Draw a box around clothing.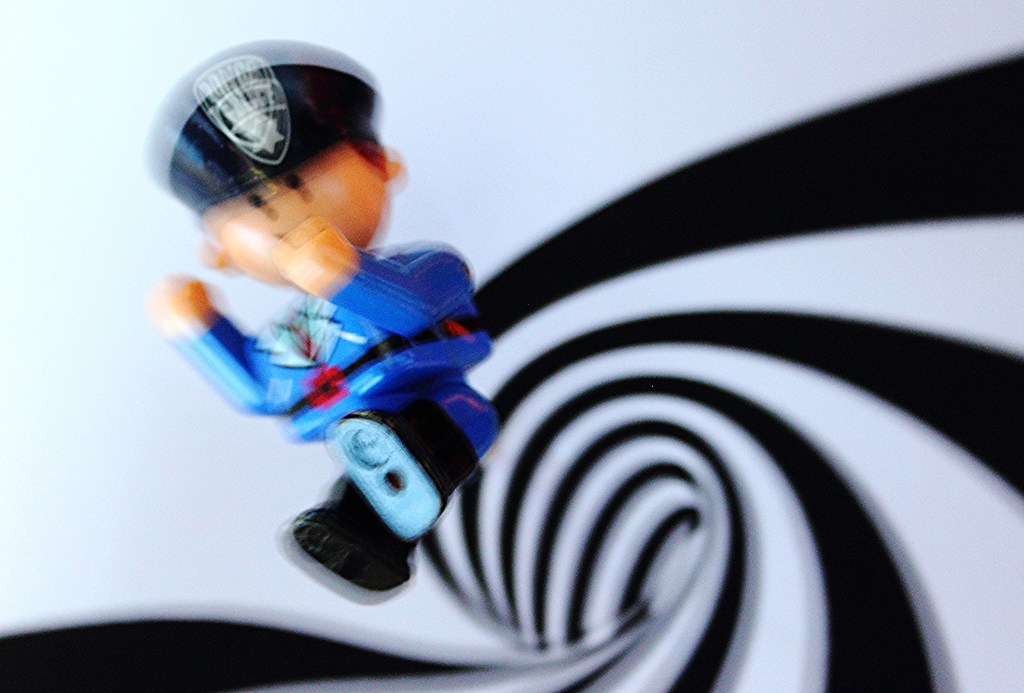
pyautogui.locateOnScreen(175, 252, 499, 466).
